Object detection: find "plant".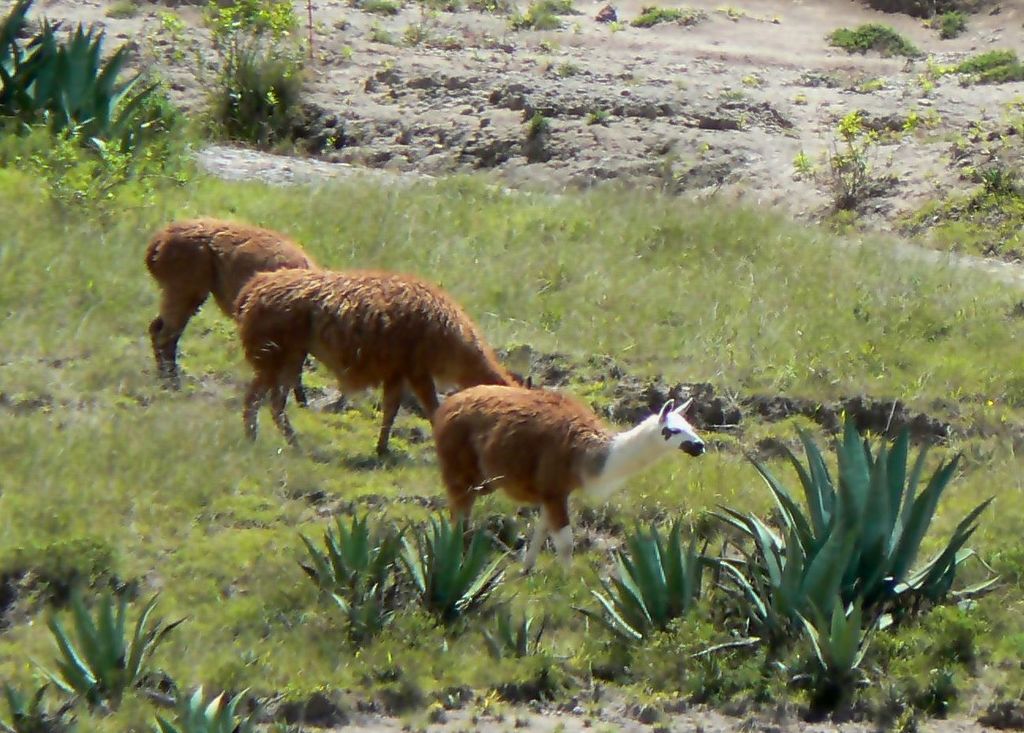
{"left": 816, "top": 19, "right": 922, "bottom": 58}.
